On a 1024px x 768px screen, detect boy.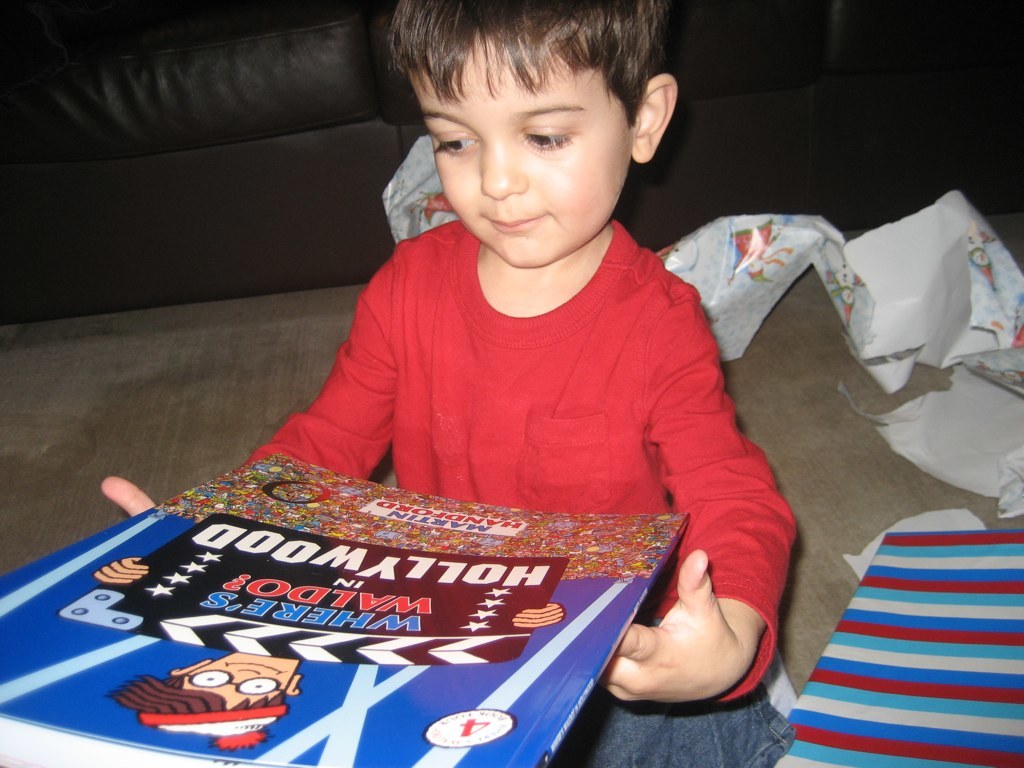
box=[92, 554, 566, 750].
